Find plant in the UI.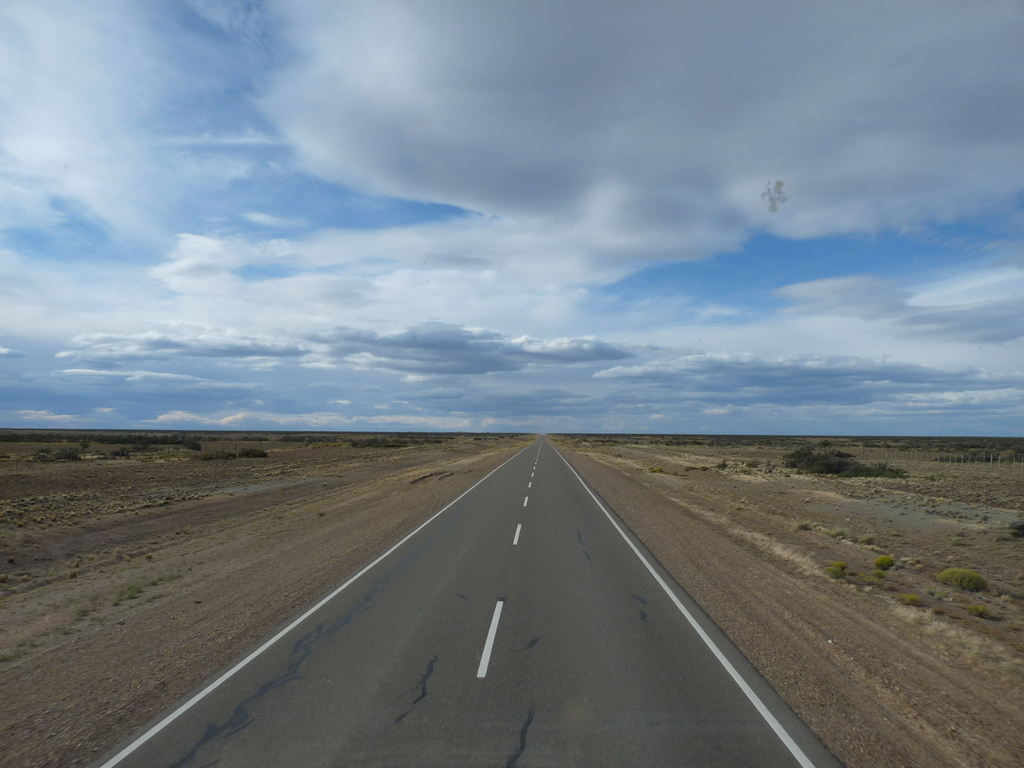
UI element at pyautogui.locateOnScreen(795, 520, 812, 532).
